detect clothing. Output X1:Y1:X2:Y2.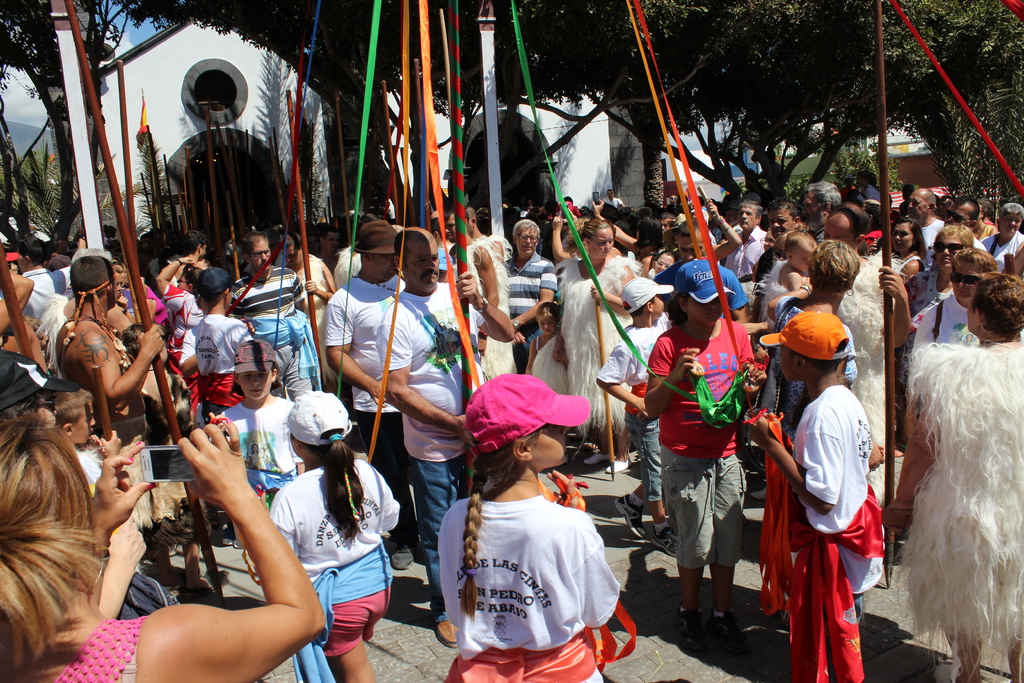
858:185:880:202.
